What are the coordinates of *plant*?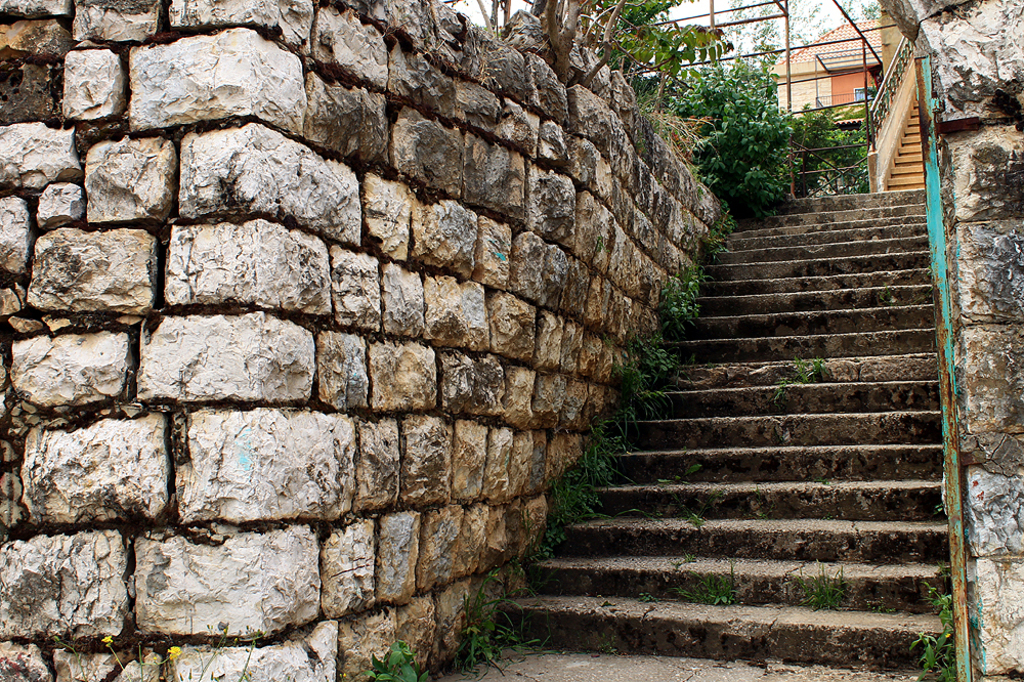
box=[655, 464, 702, 486].
